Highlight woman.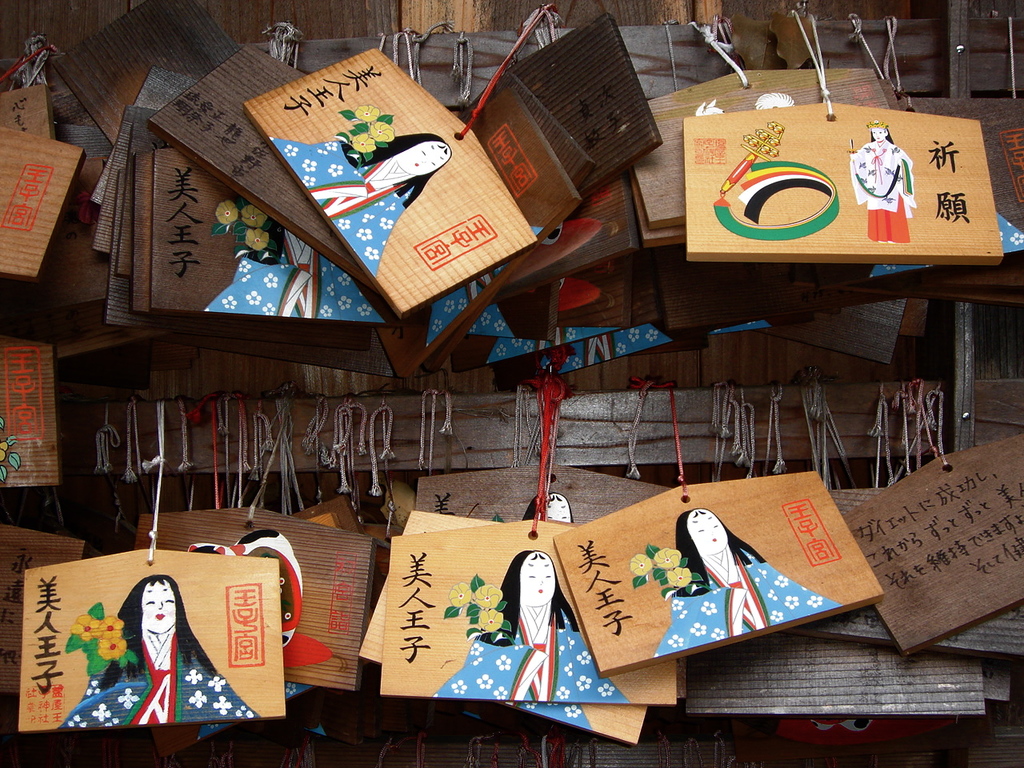
Highlighted region: (265,135,450,271).
